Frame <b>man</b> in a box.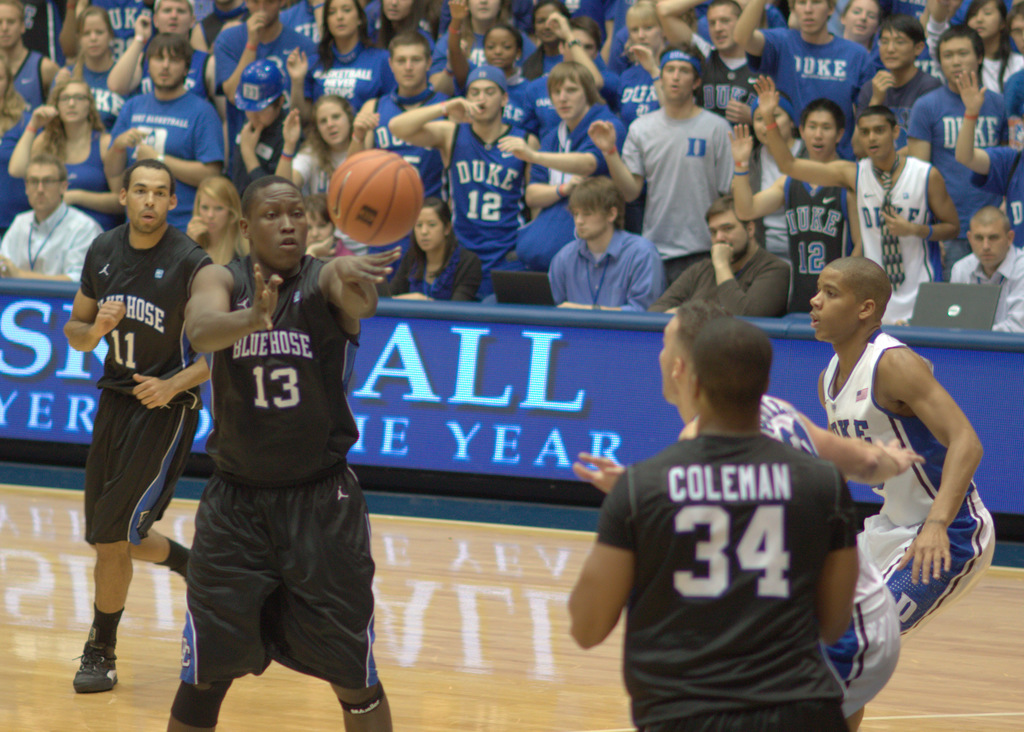
box=[2, 1, 57, 236].
